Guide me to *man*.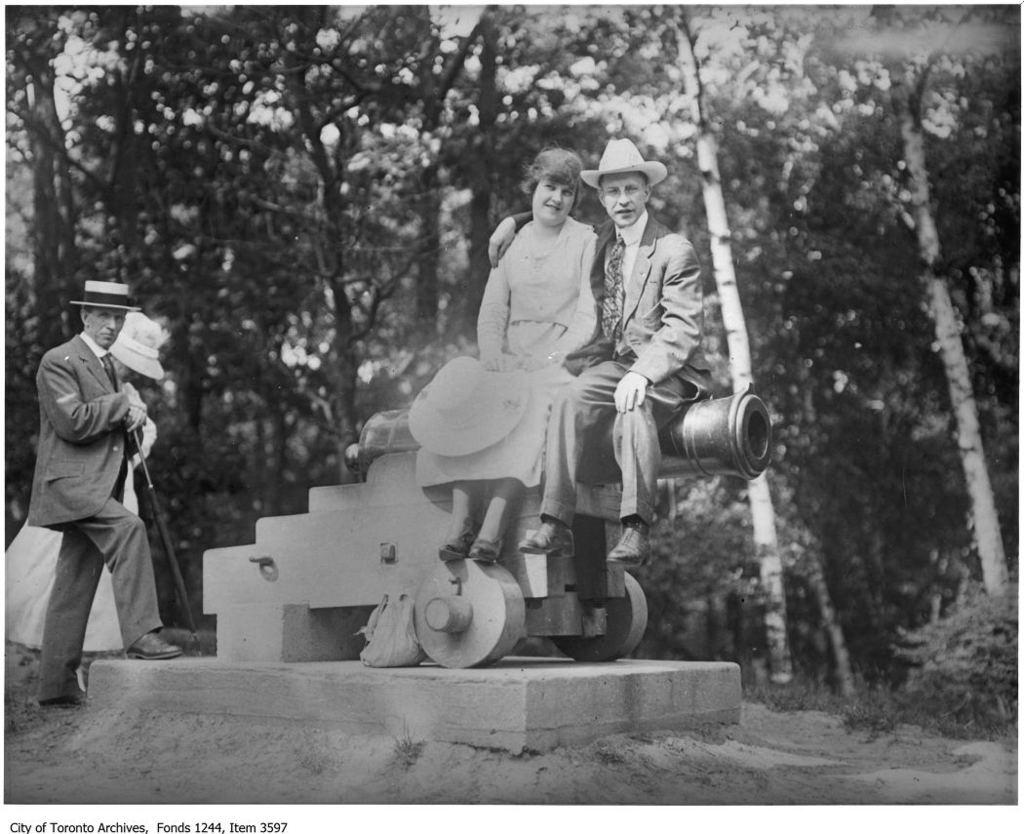
Guidance: detection(16, 246, 193, 729).
